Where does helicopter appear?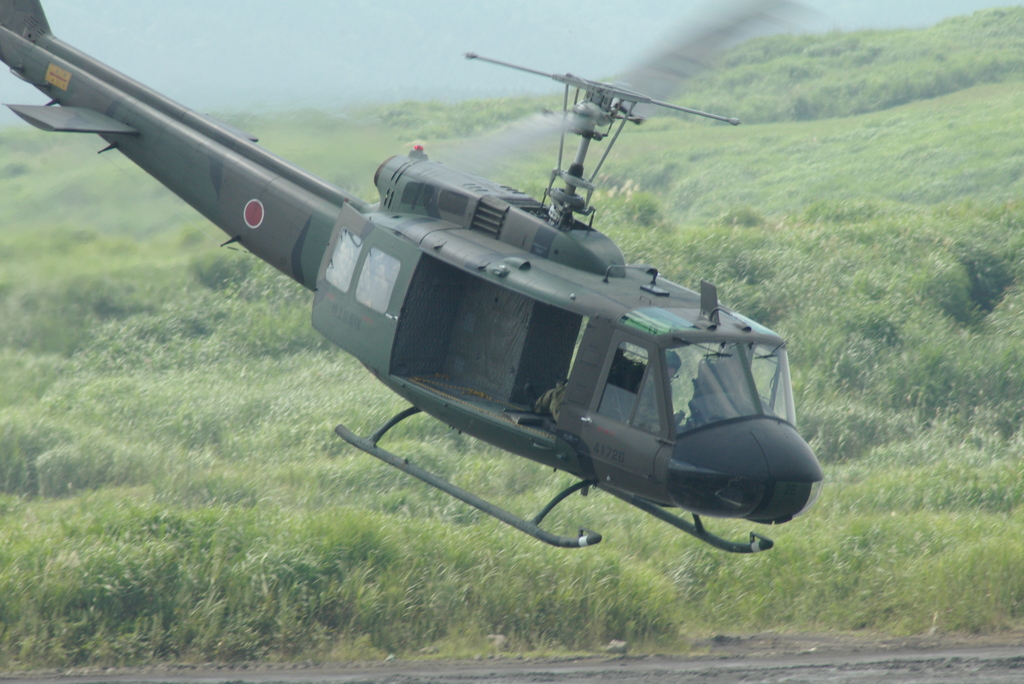
Appears at box=[68, 5, 857, 575].
